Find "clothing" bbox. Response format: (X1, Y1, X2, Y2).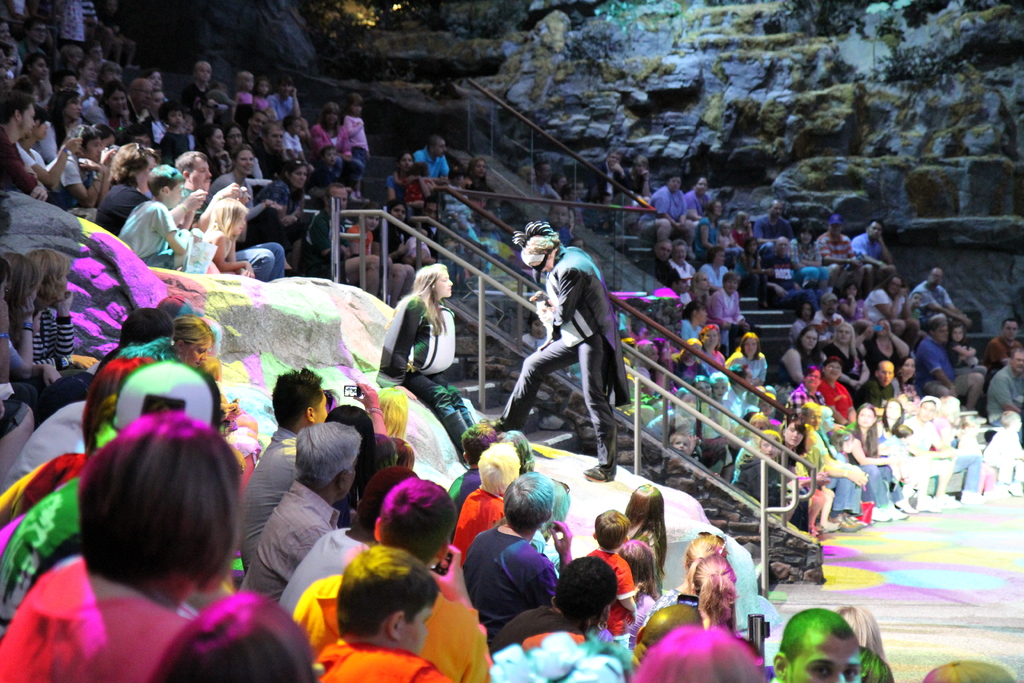
(451, 466, 480, 517).
